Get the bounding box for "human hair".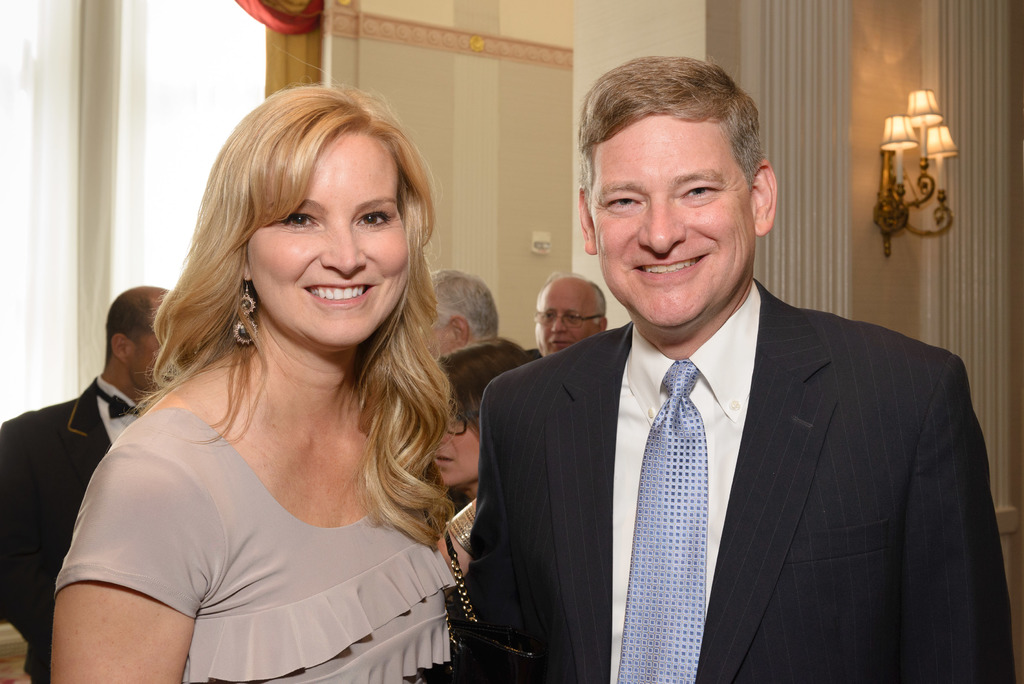
bbox=[586, 44, 771, 204].
